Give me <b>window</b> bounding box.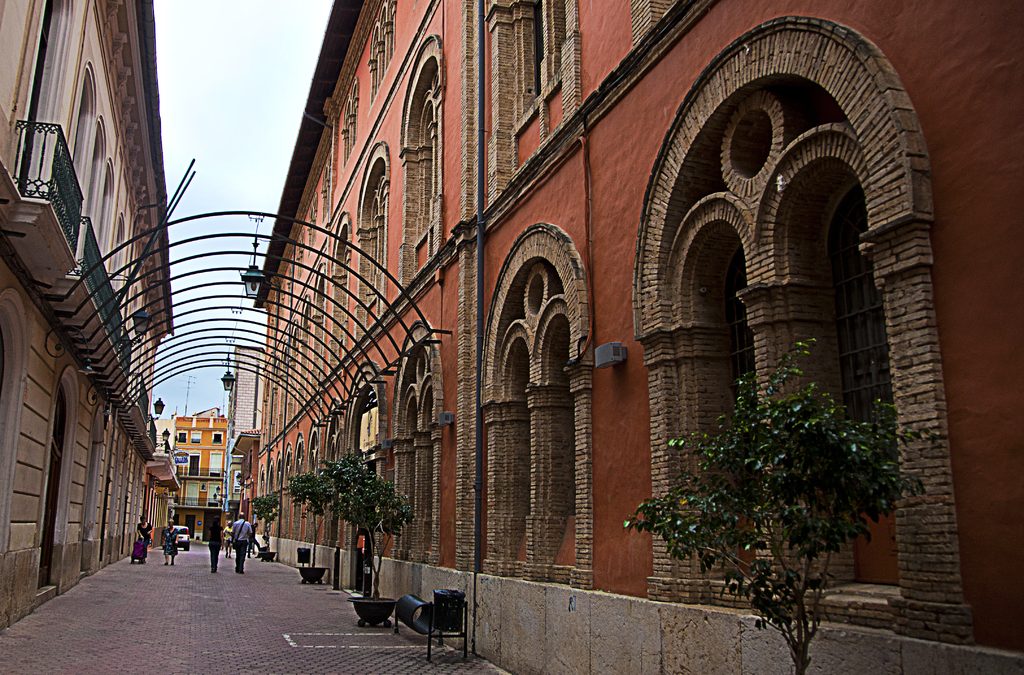
<bbox>826, 182, 895, 422</bbox>.
